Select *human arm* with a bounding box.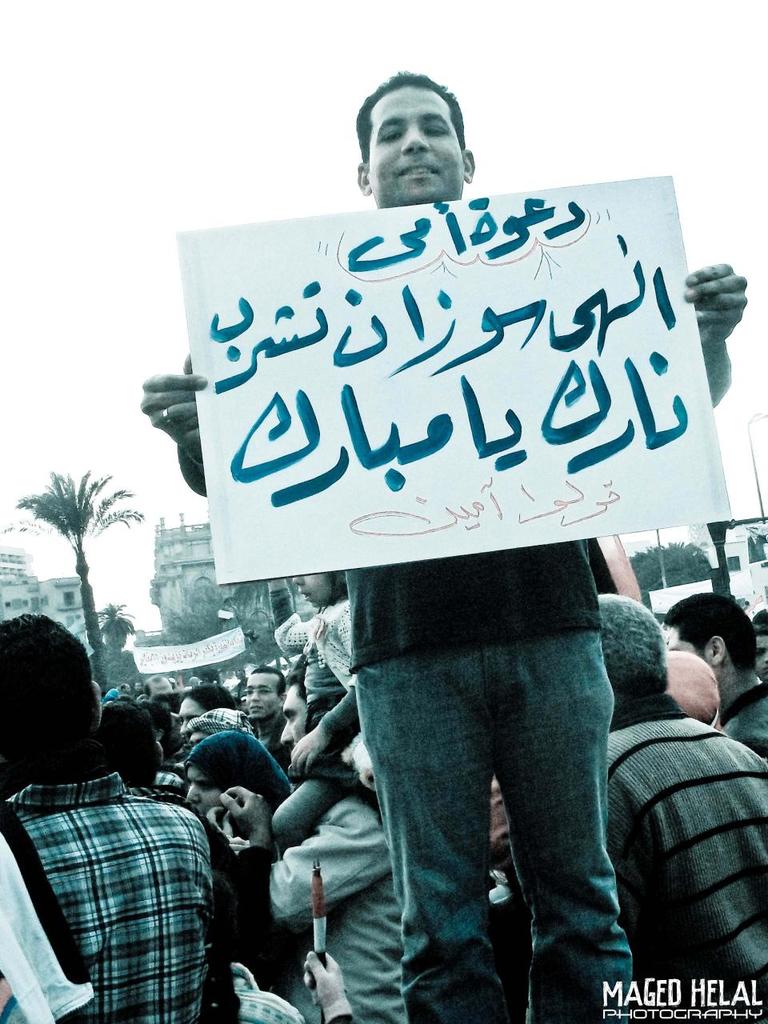
crop(306, 954, 357, 1023).
